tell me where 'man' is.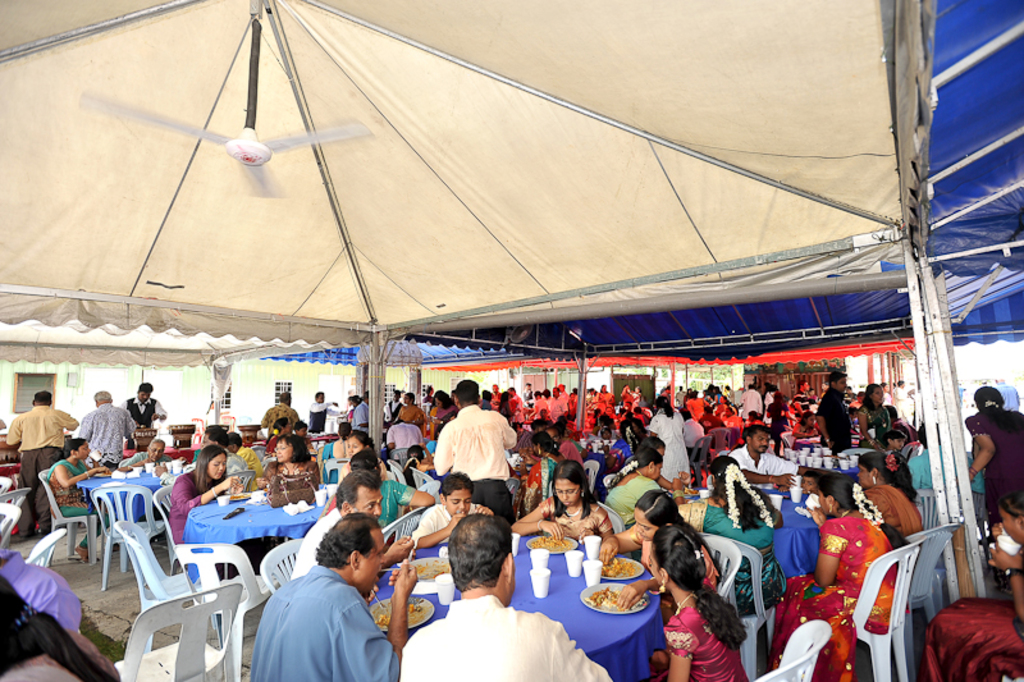
'man' is at [left=288, top=467, right=412, bottom=580].
